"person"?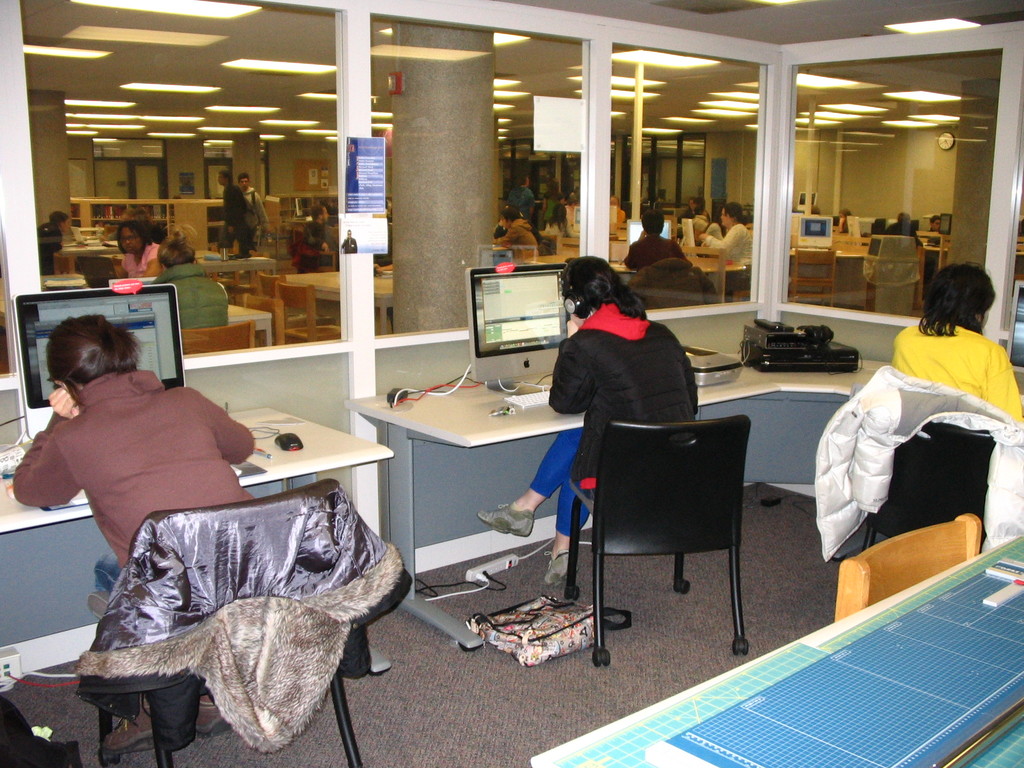
bbox(684, 195, 710, 220)
